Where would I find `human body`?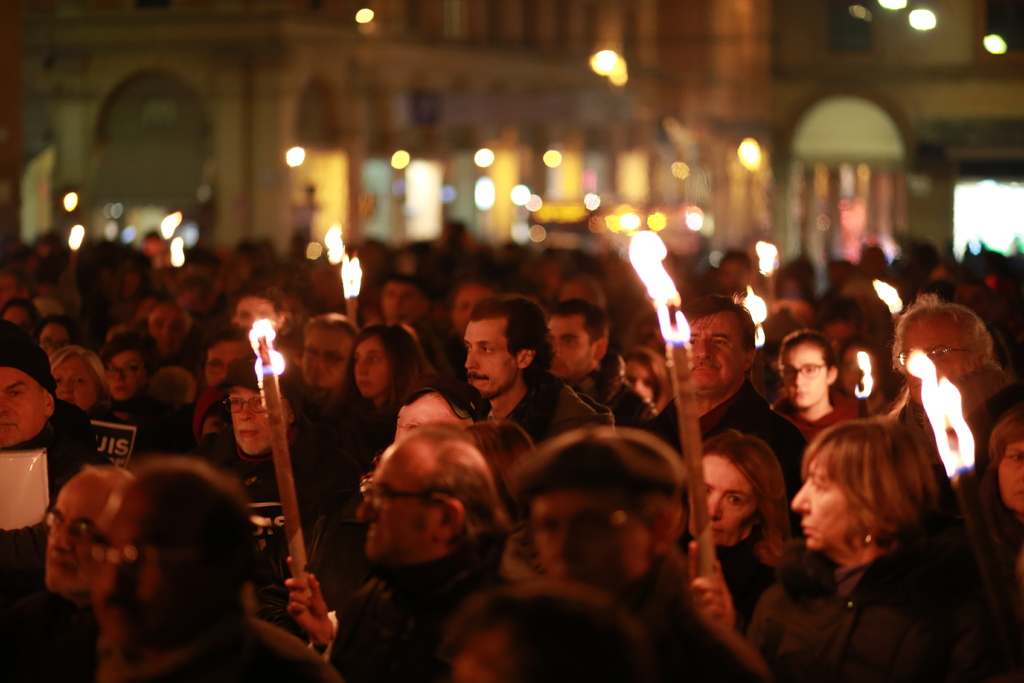
At [x1=740, y1=377, x2=990, y2=674].
